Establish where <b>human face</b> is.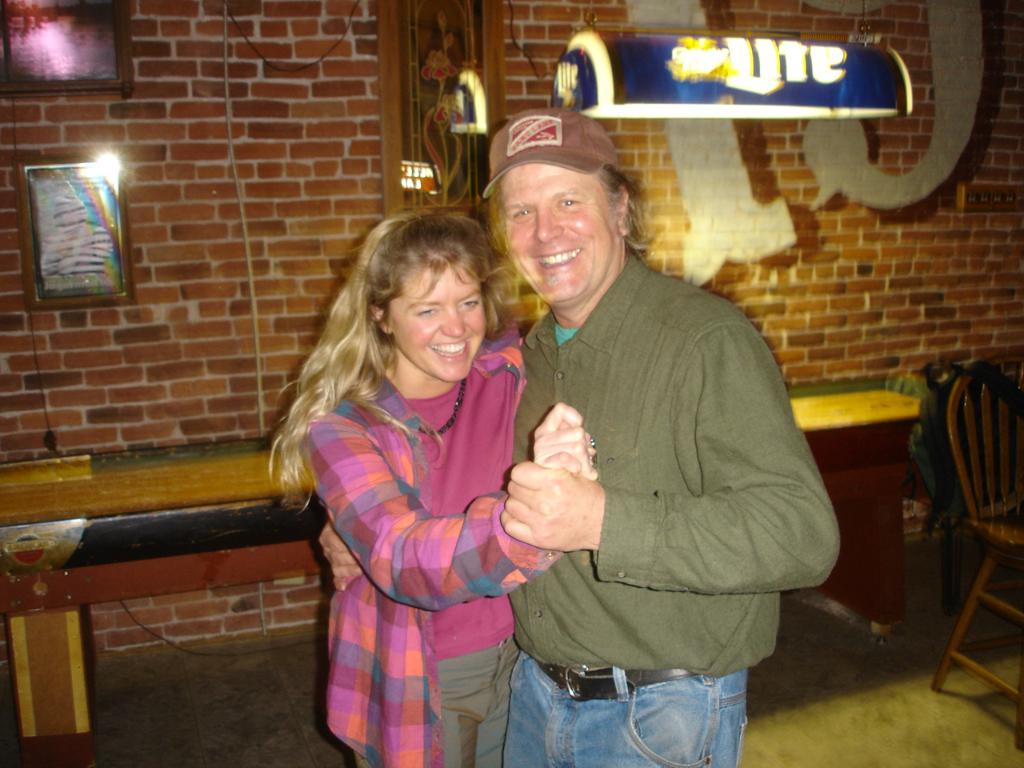
Established at [x1=498, y1=159, x2=621, y2=305].
